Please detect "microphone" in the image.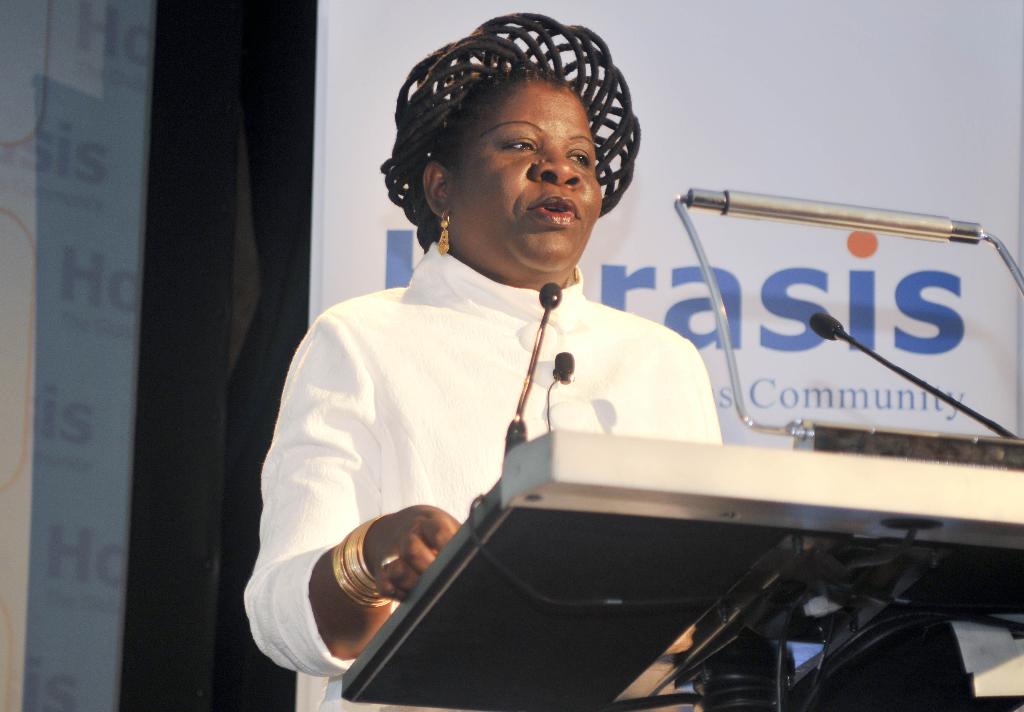
<box>541,284,566,309</box>.
